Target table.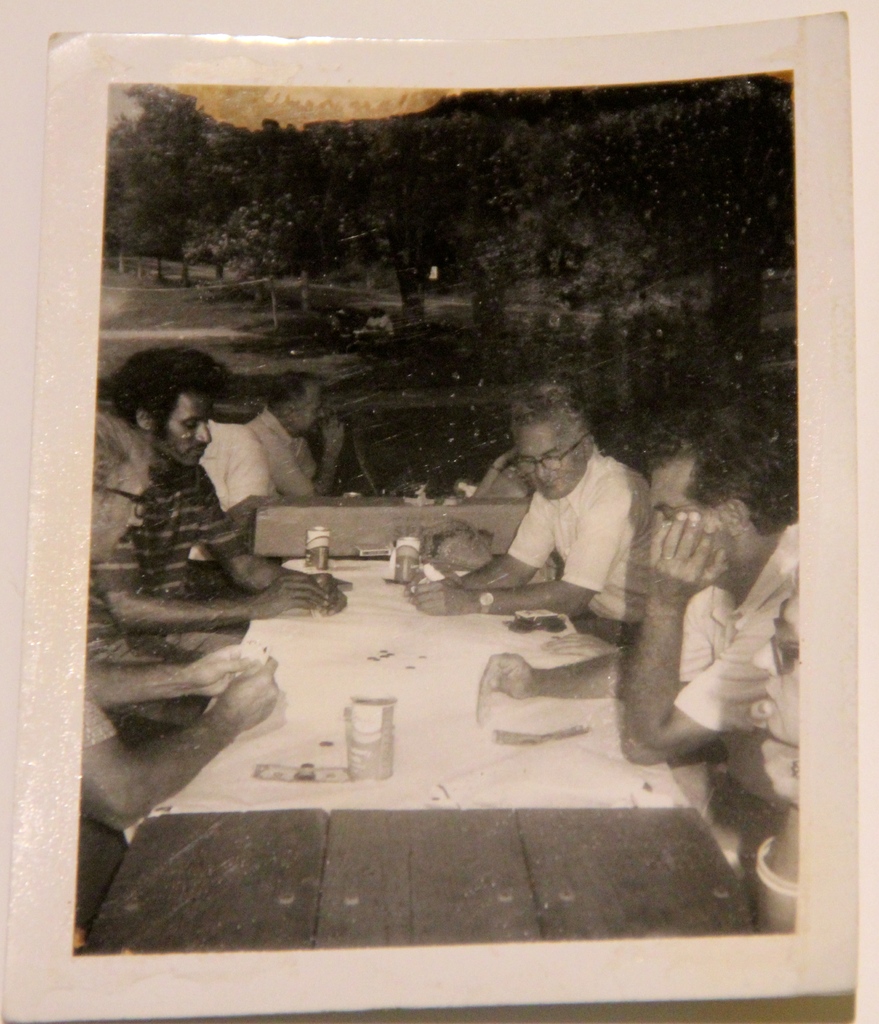
Target region: <box>250,491,536,561</box>.
